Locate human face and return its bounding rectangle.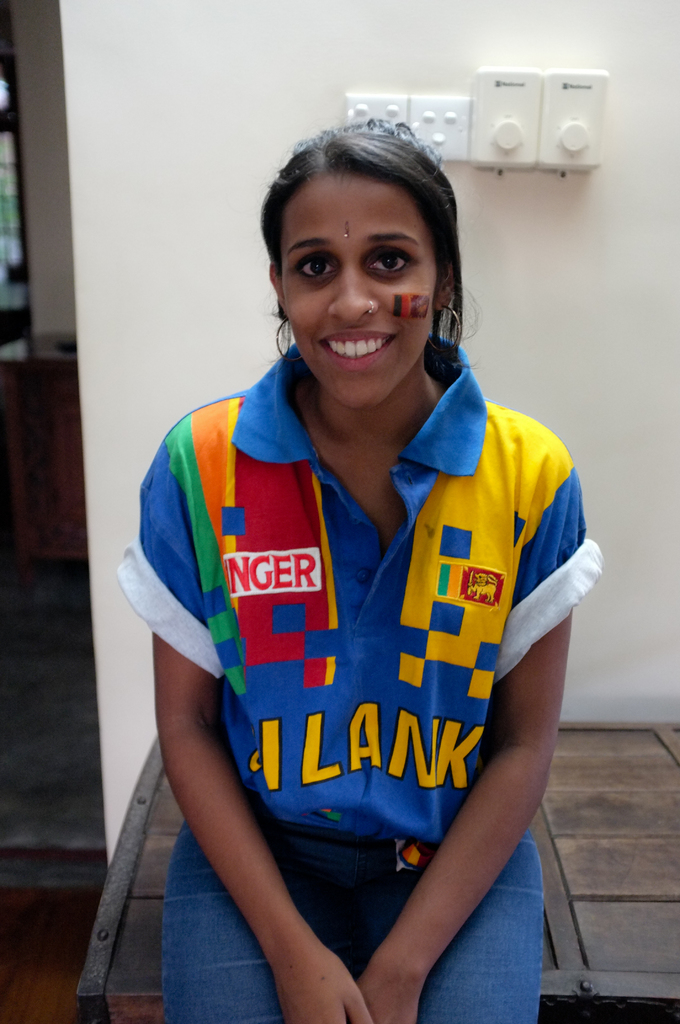
bbox(279, 169, 437, 412).
